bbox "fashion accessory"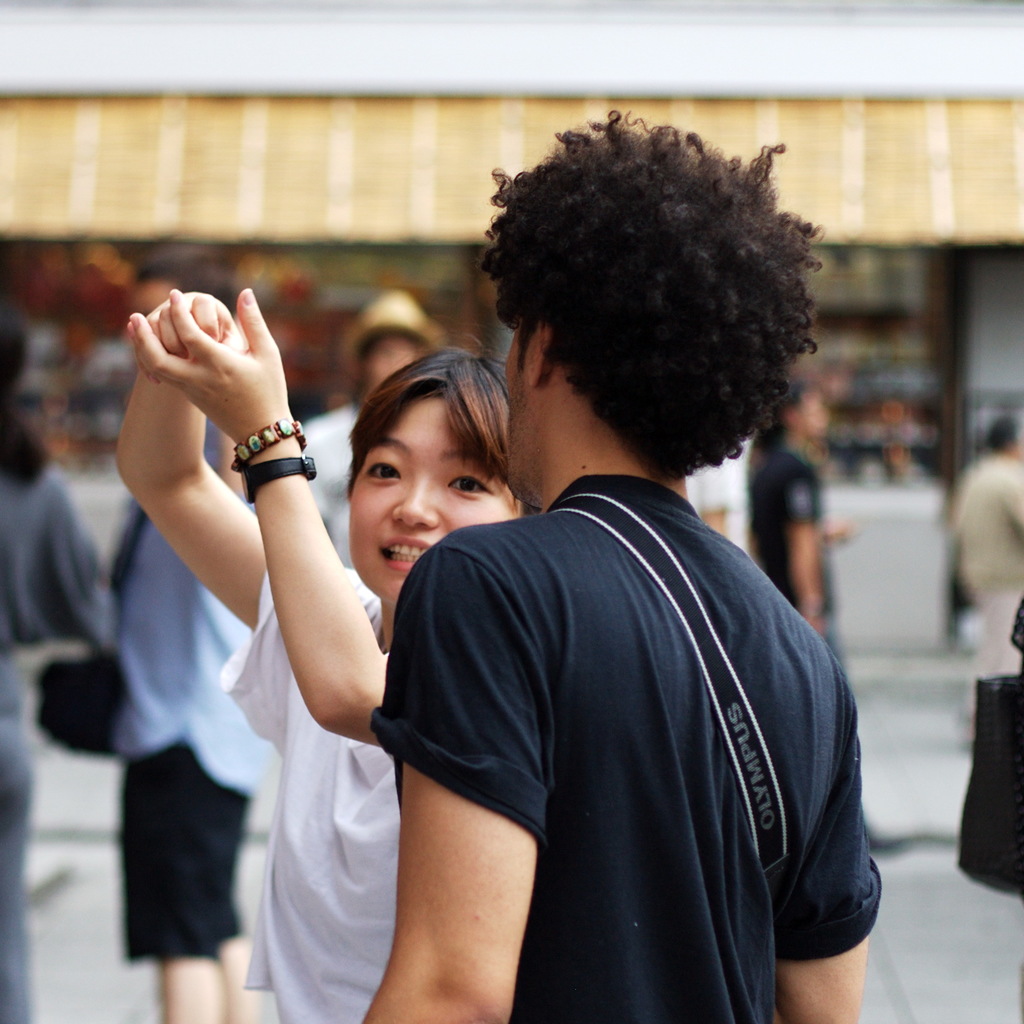
Rect(40, 507, 140, 760)
